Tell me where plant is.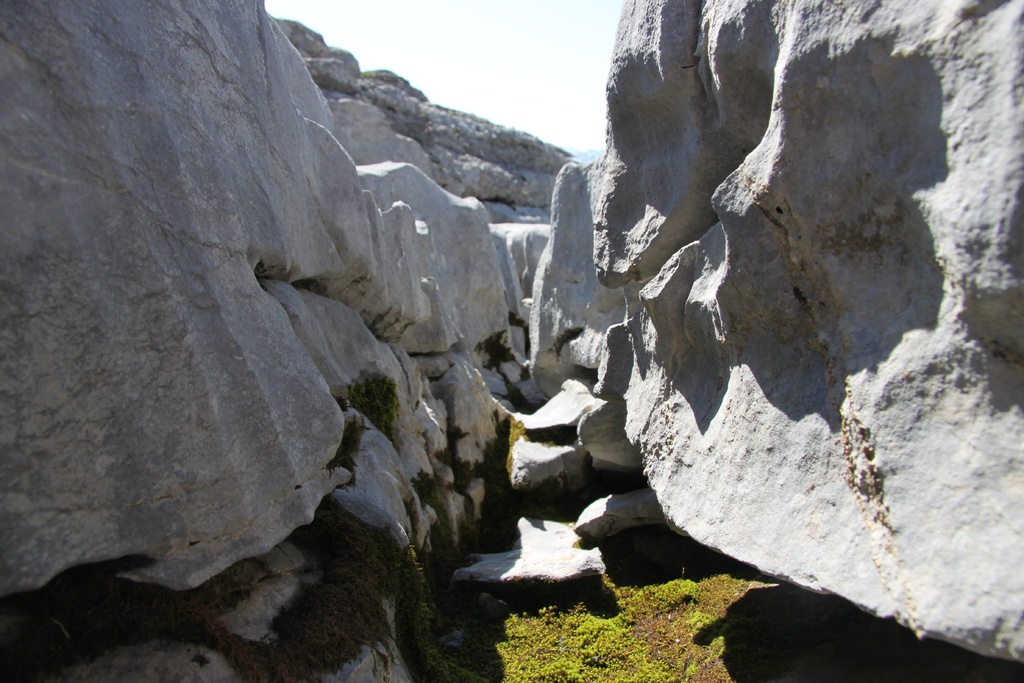
plant is at 399, 472, 1023, 682.
